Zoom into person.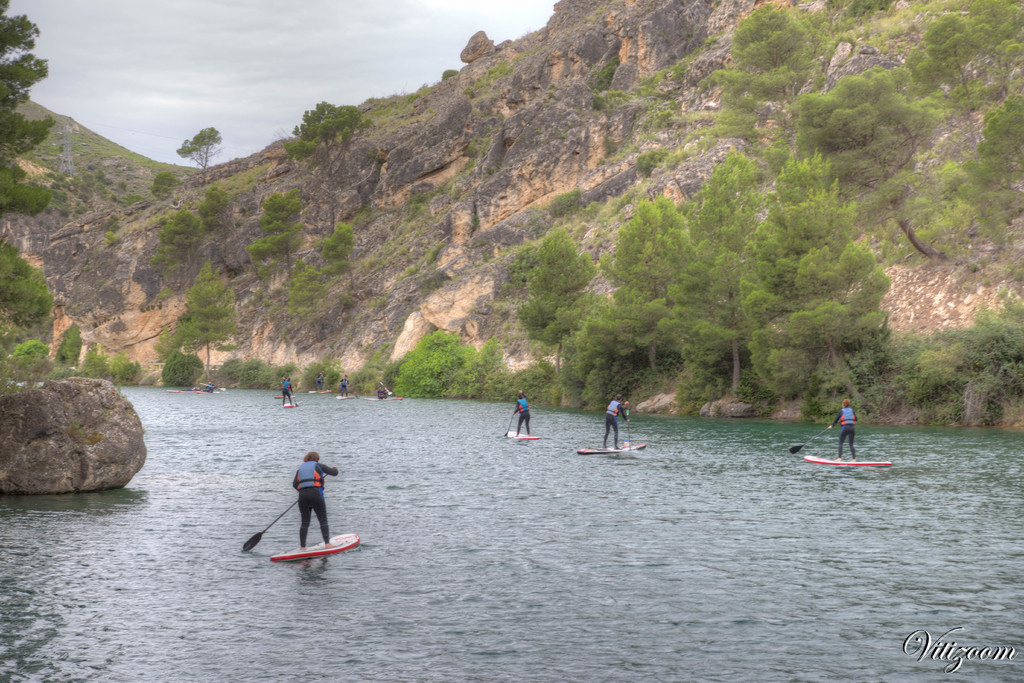
Zoom target: {"x1": 289, "y1": 446, "x2": 340, "y2": 551}.
